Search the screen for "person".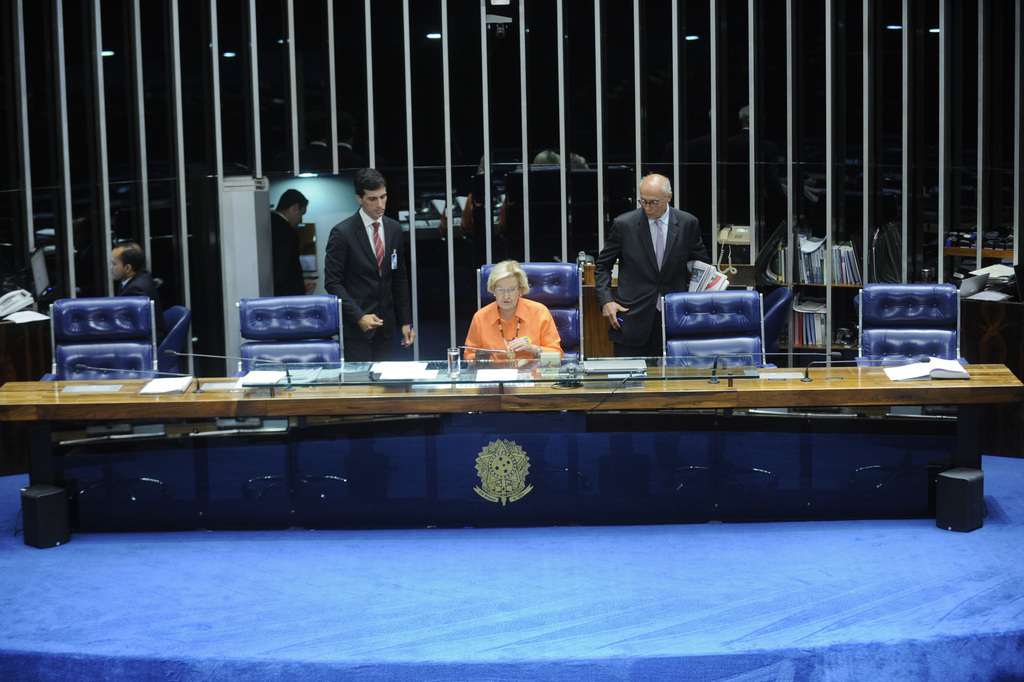
Found at x1=594 y1=173 x2=707 y2=358.
